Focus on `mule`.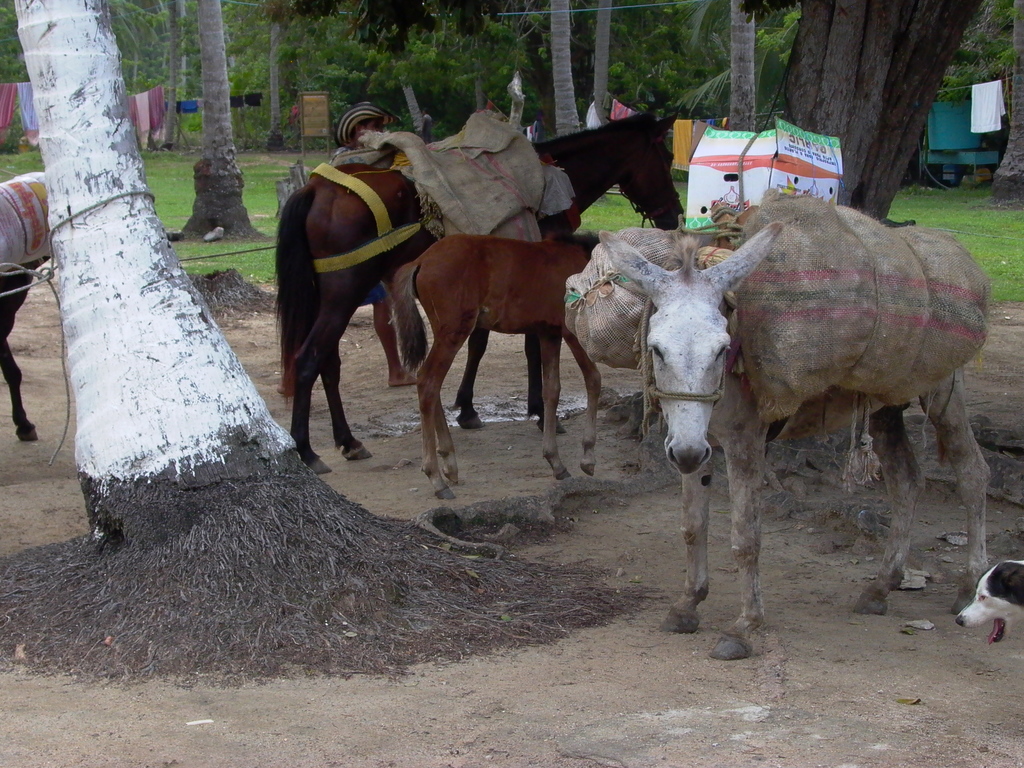
Focused at <region>566, 177, 995, 652</region>.
